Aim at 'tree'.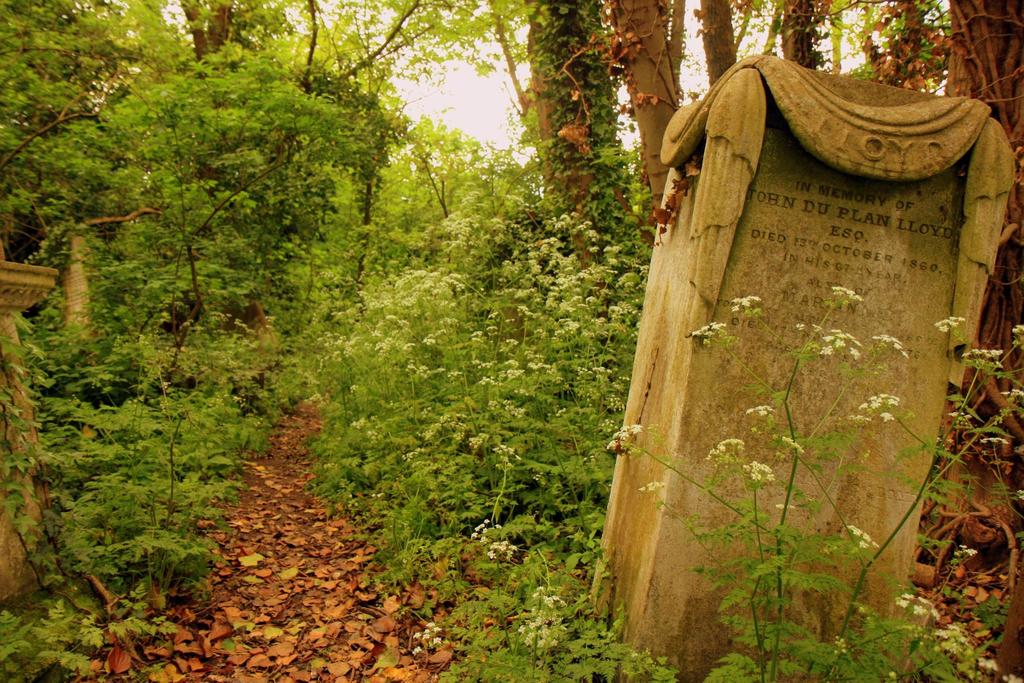
Aimed at bbox(937, 0, 1023, 402).
